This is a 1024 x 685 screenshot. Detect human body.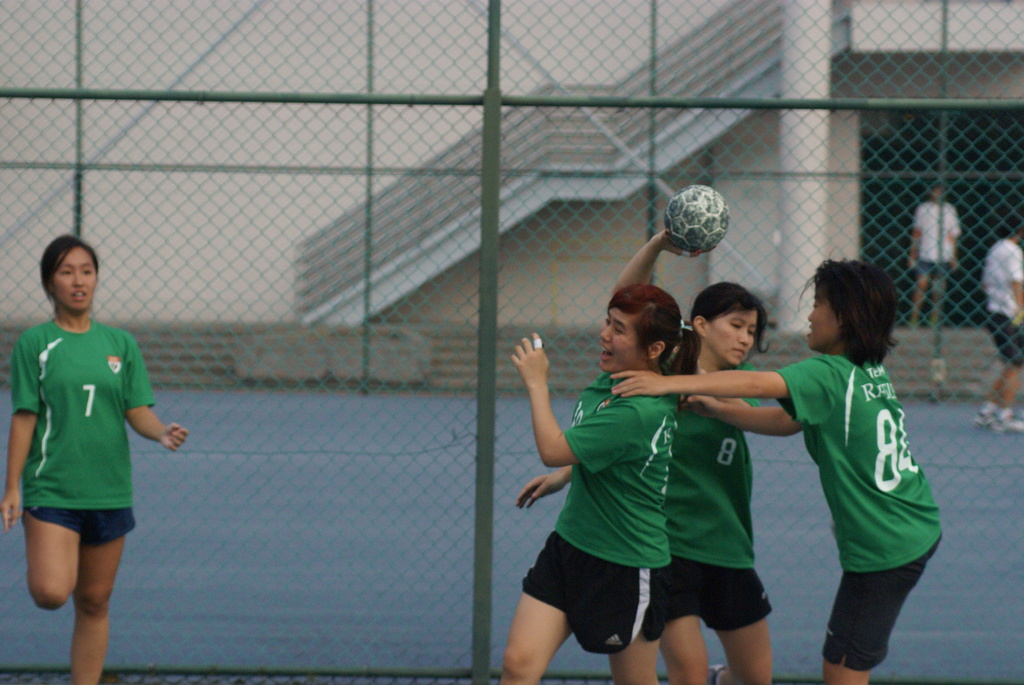
(499, 278, 669, 684).
